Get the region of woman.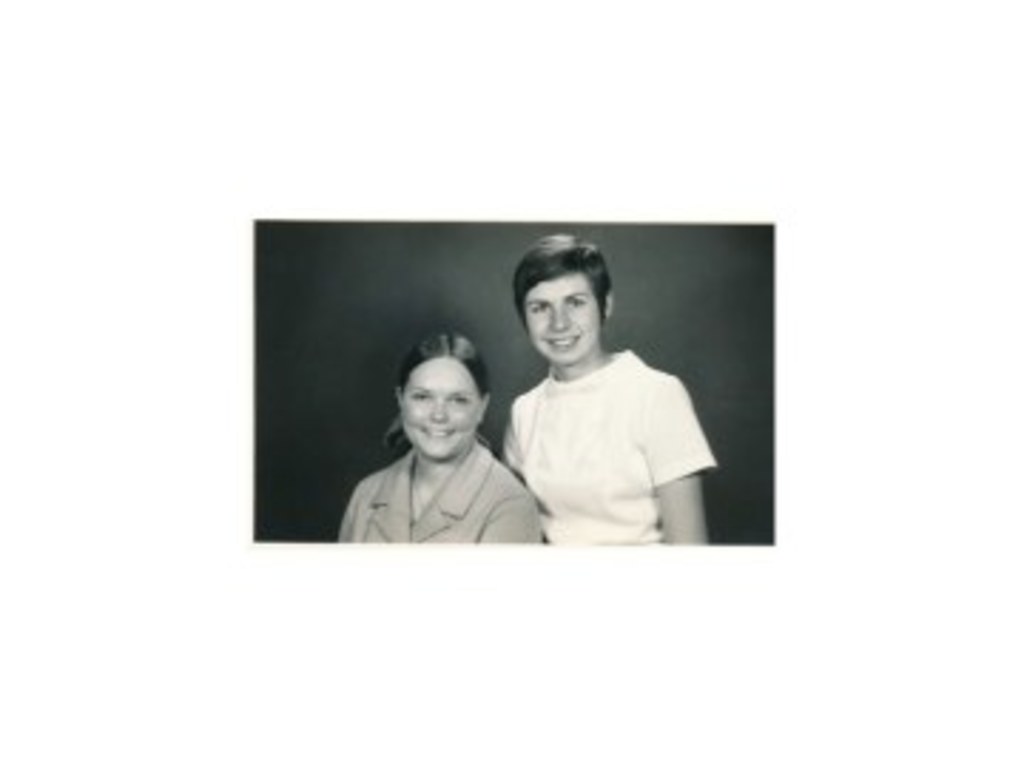
341:310:529:558.
